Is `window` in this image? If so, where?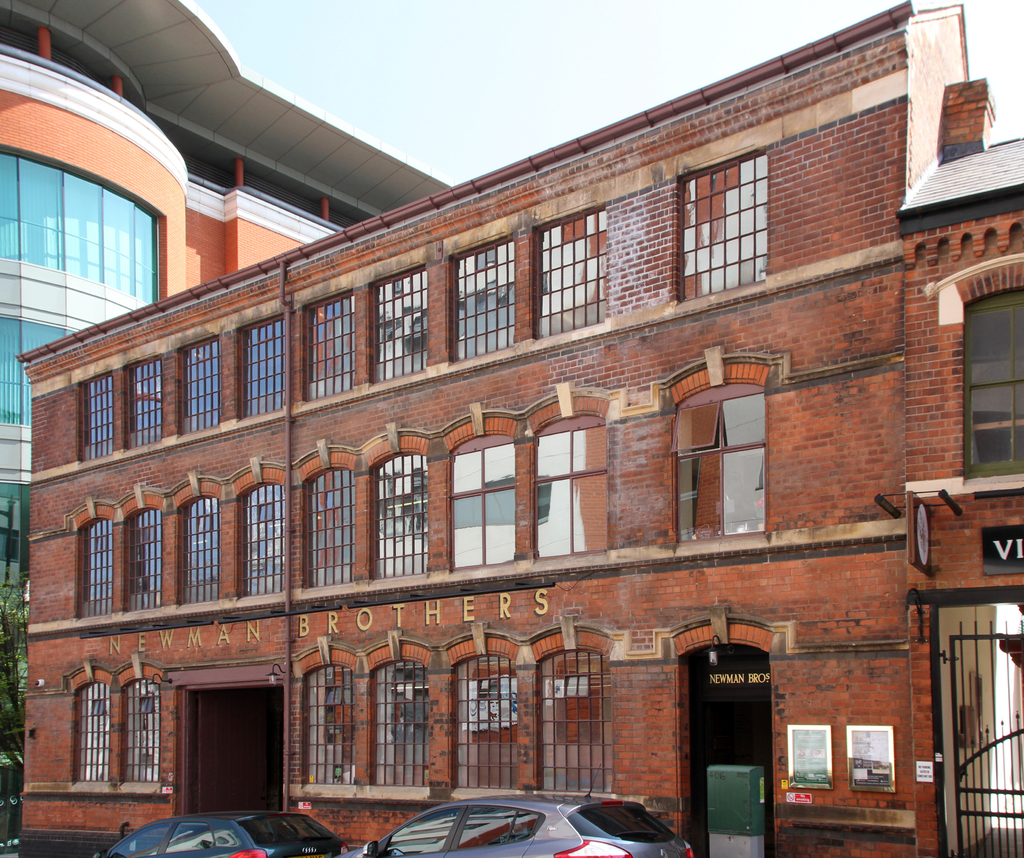
Yes, at BBox(193, 492, 223, 601).
